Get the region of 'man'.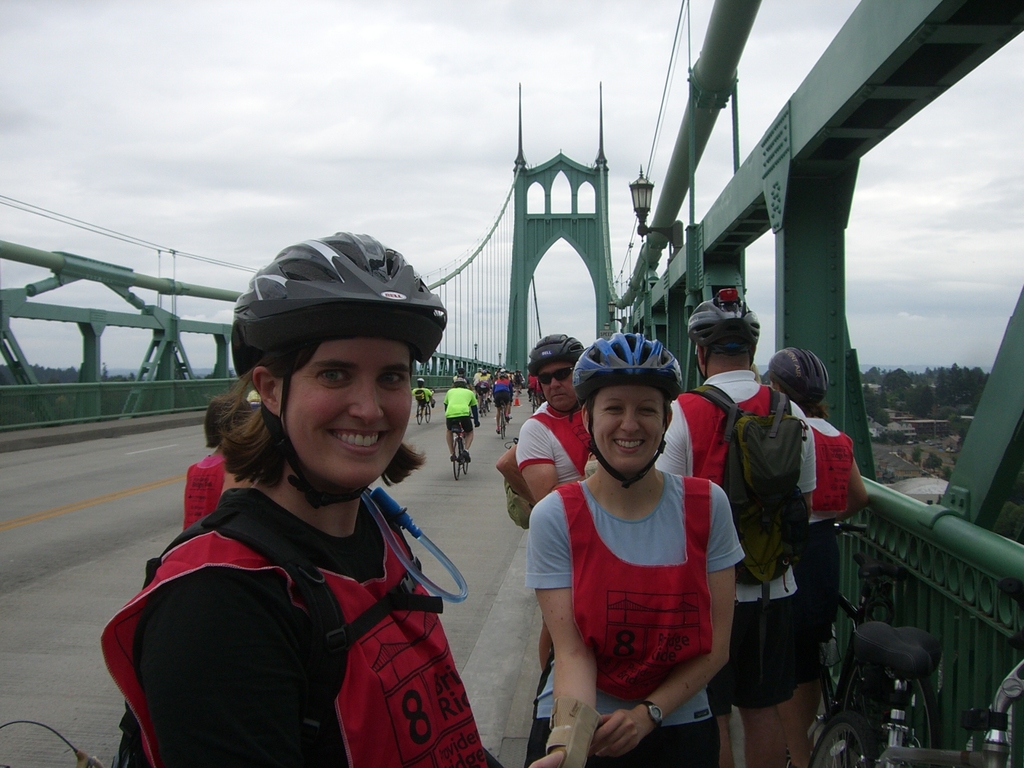
<box>509,331,604,513</box>.
